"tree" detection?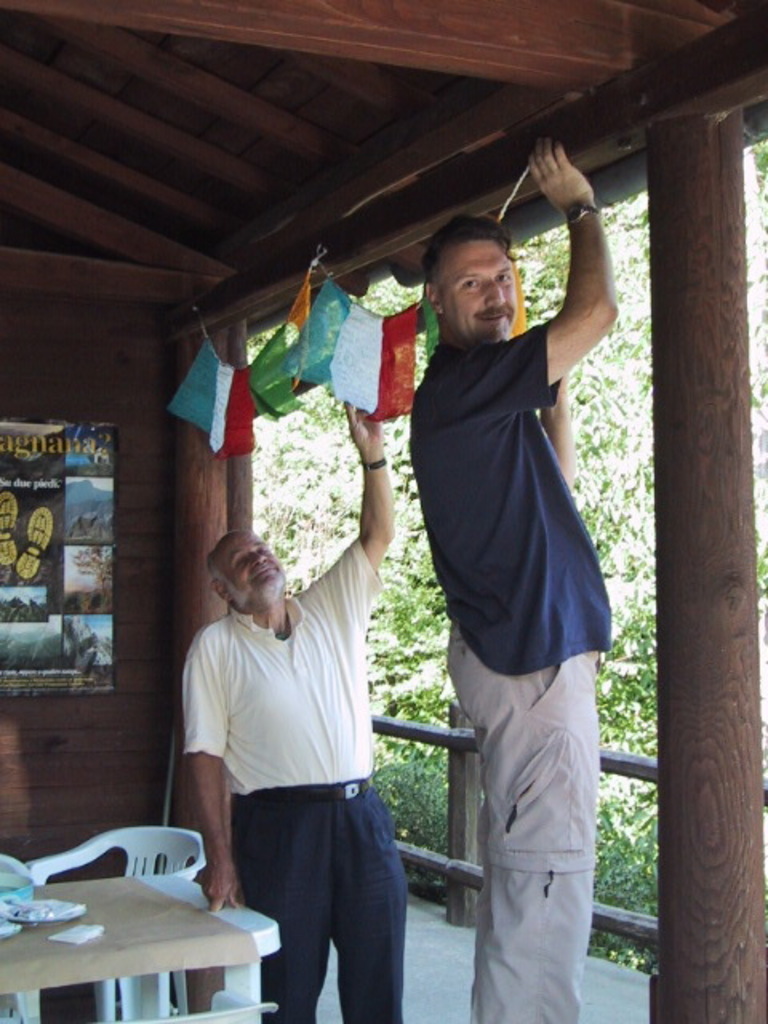
region(246, 190, 766, 752)
